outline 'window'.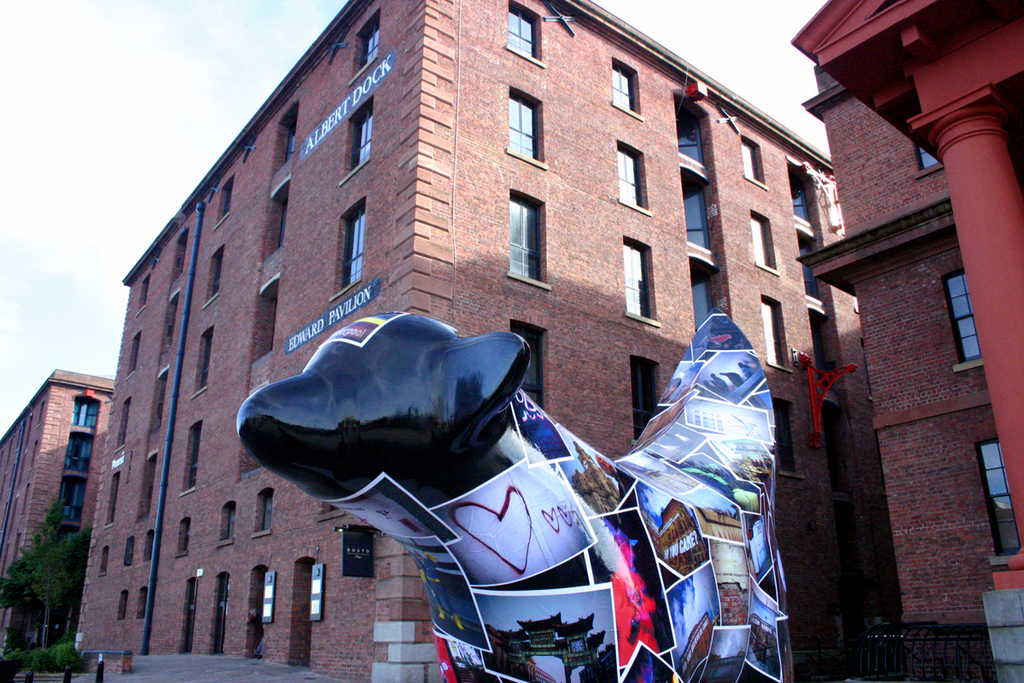
Outline: crop(675, 89, 712, 168).
